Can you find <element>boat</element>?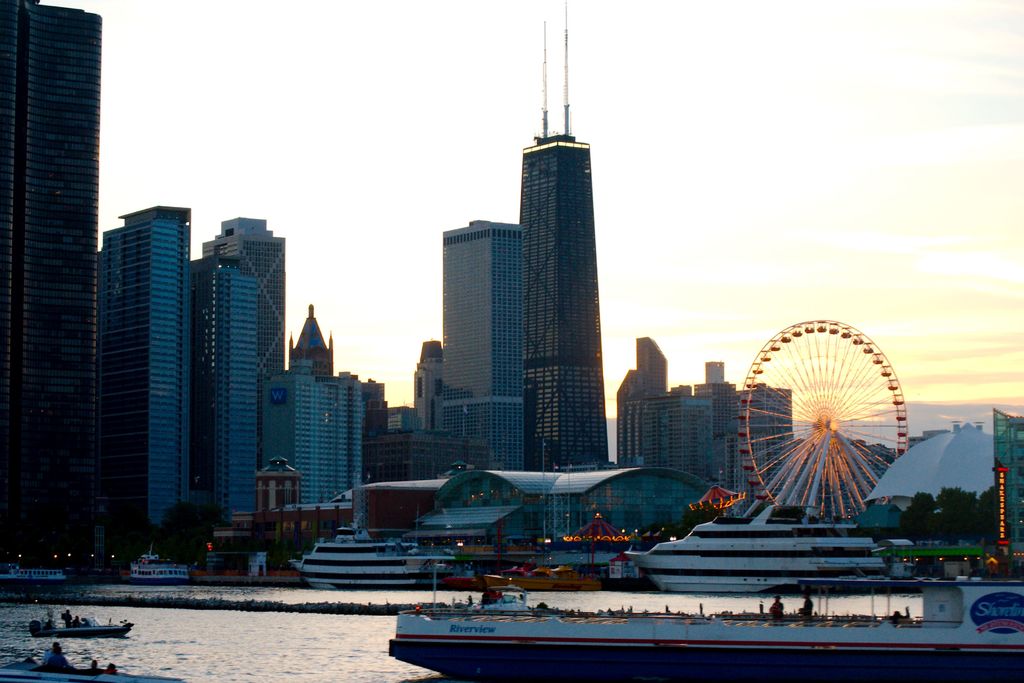
Yes, bounding box: {"x1": 129, "y1": 558, "x2": 189, "y2": 583}.
